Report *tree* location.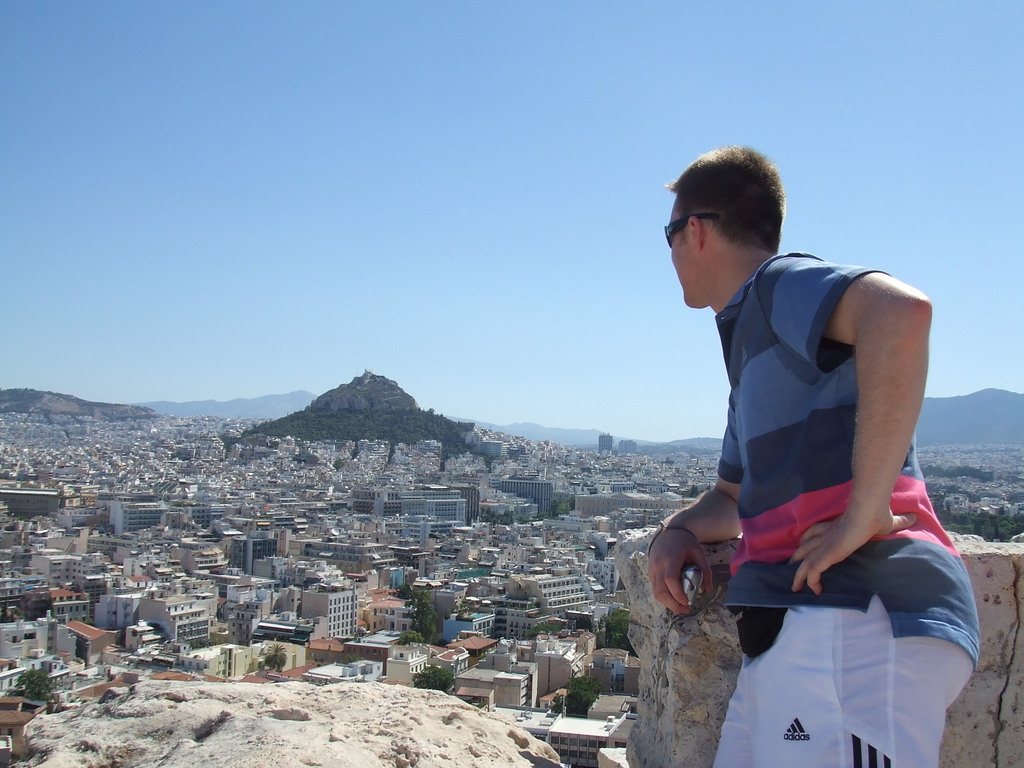
Report: rect(4, 668, 61, 706).
